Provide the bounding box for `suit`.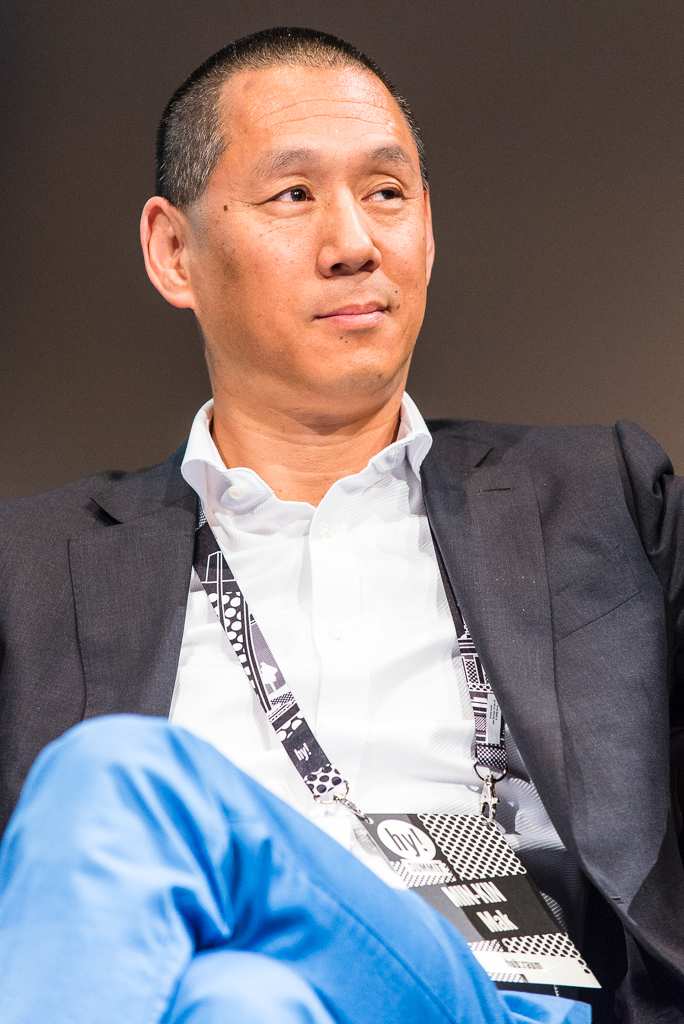
BBox(0, 397, 683, 1023).
